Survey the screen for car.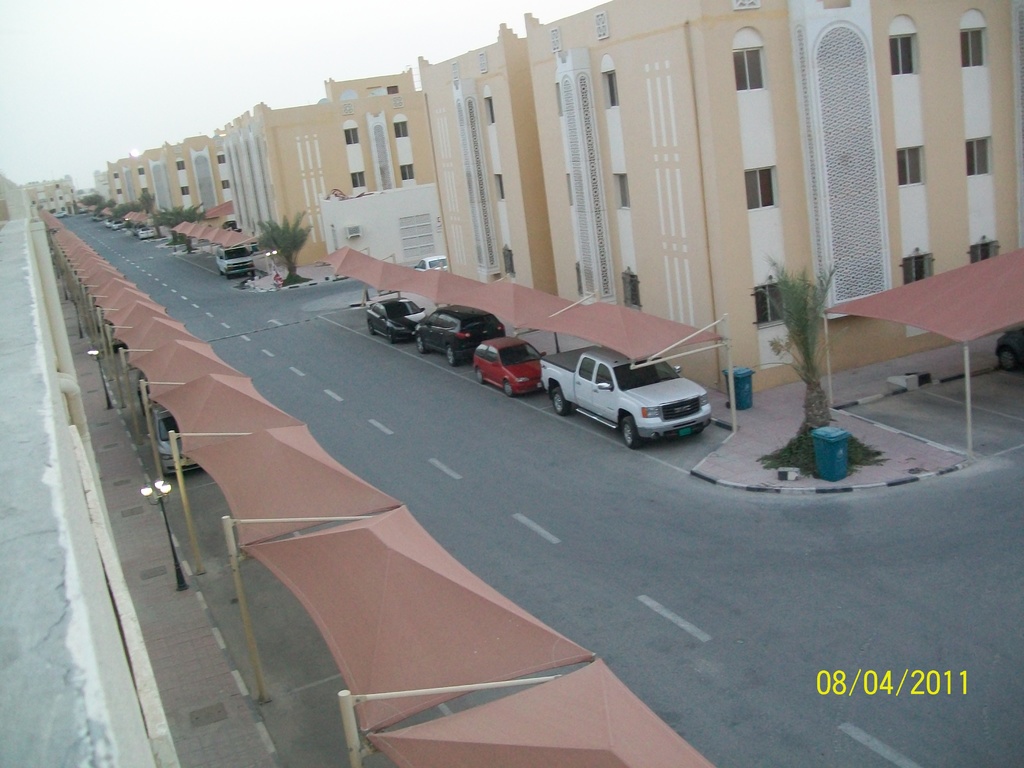
Survey found: detection(131, 222, 136, 237).
